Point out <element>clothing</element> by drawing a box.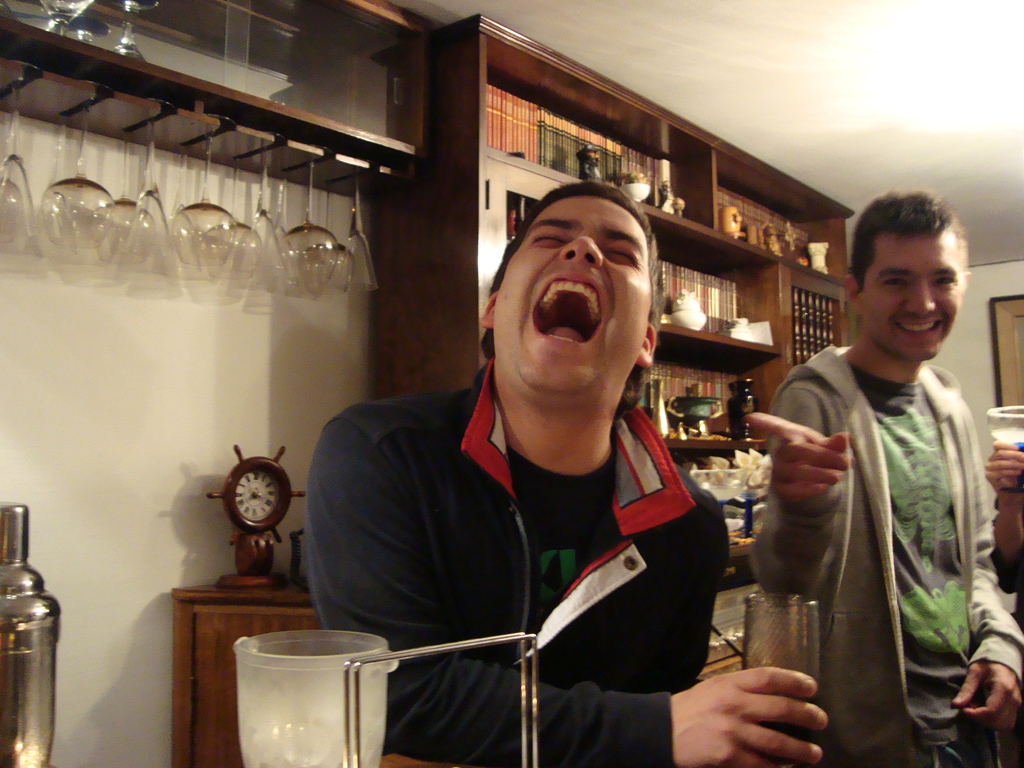
Rect(752, 346, 1023, 767).
